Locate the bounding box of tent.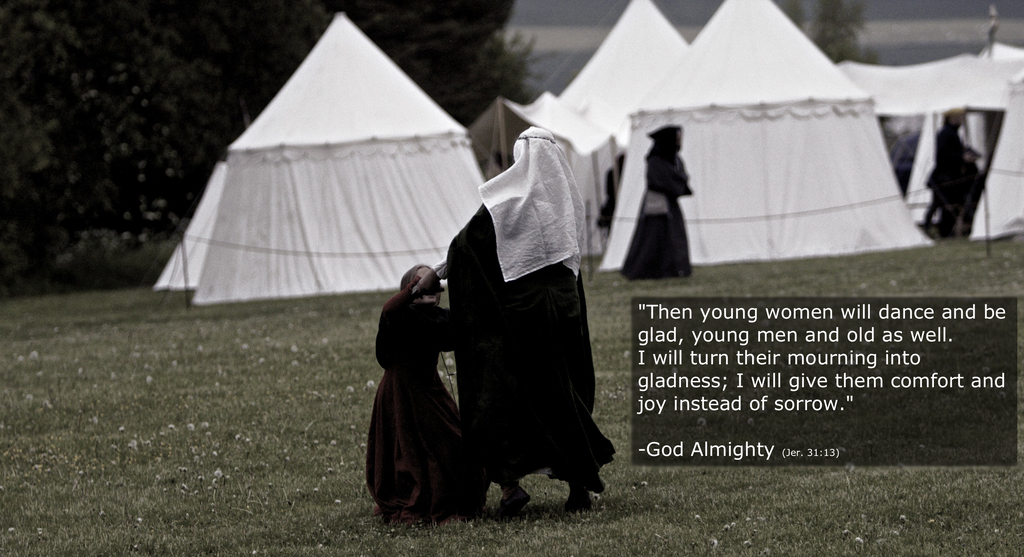
Bounding box: <box>589,0,936,276</box>.
